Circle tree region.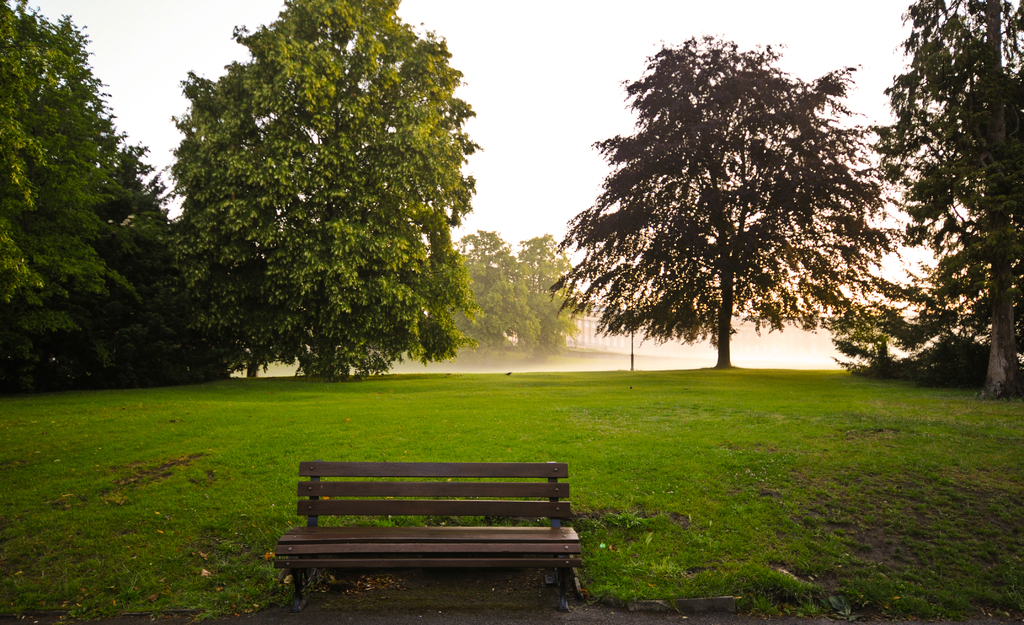
Region: x1=569 y1=42 x2=925 y2=386.
